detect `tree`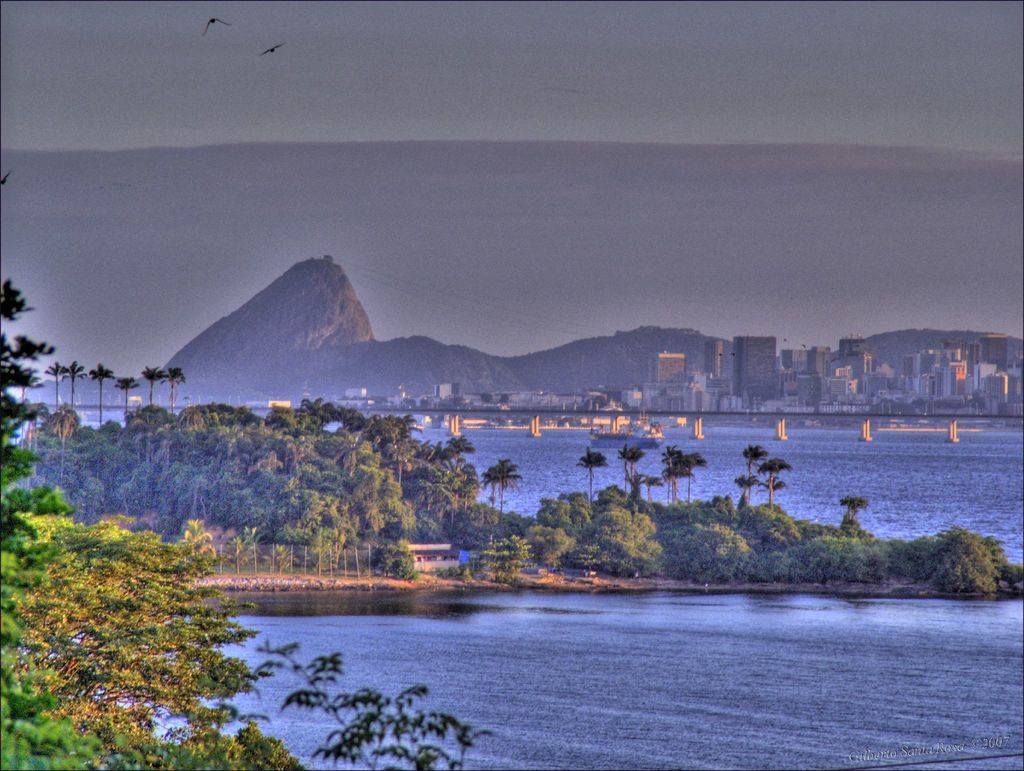
crop(734, 476, 756, 501)
